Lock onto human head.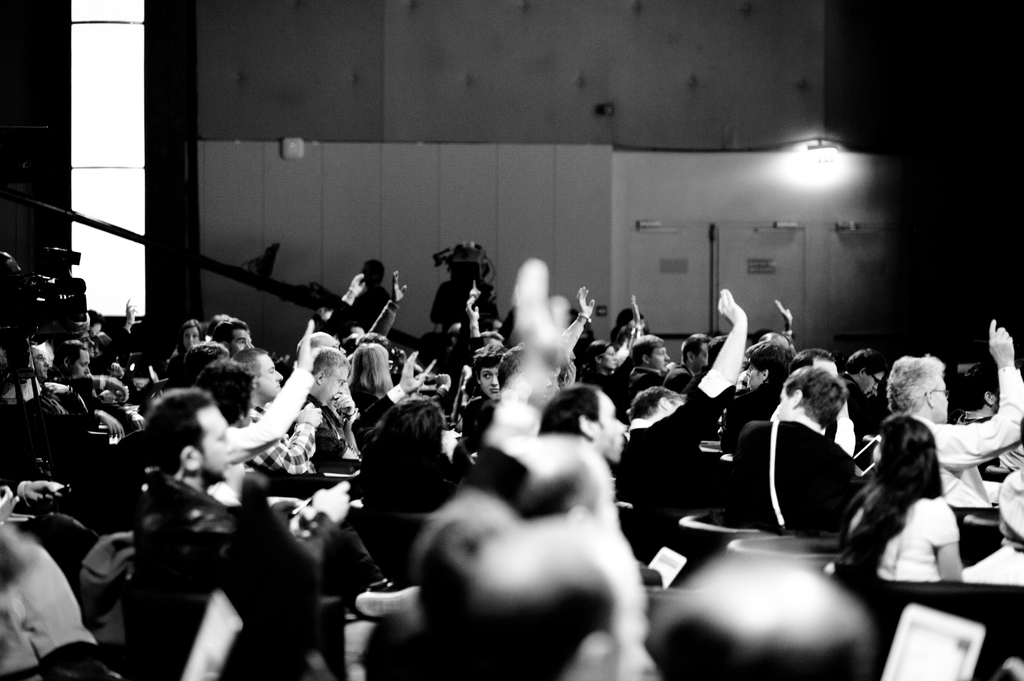
Locked: select_region(631, 334, 669, 370).
